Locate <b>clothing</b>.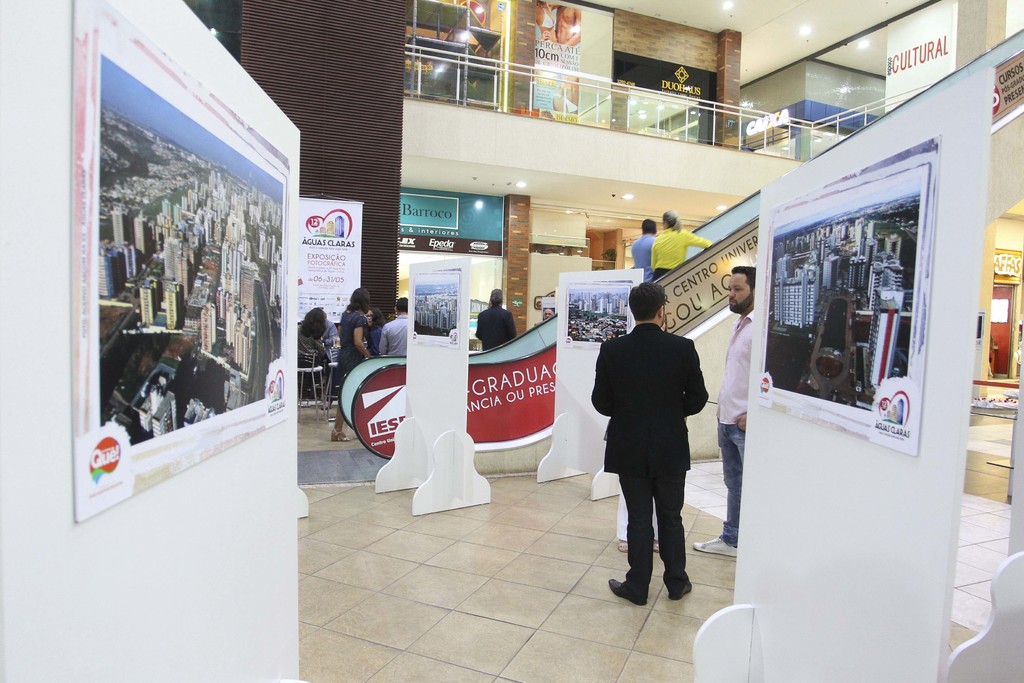
Bounding box: bbox=[630, 236, 656, 270].
